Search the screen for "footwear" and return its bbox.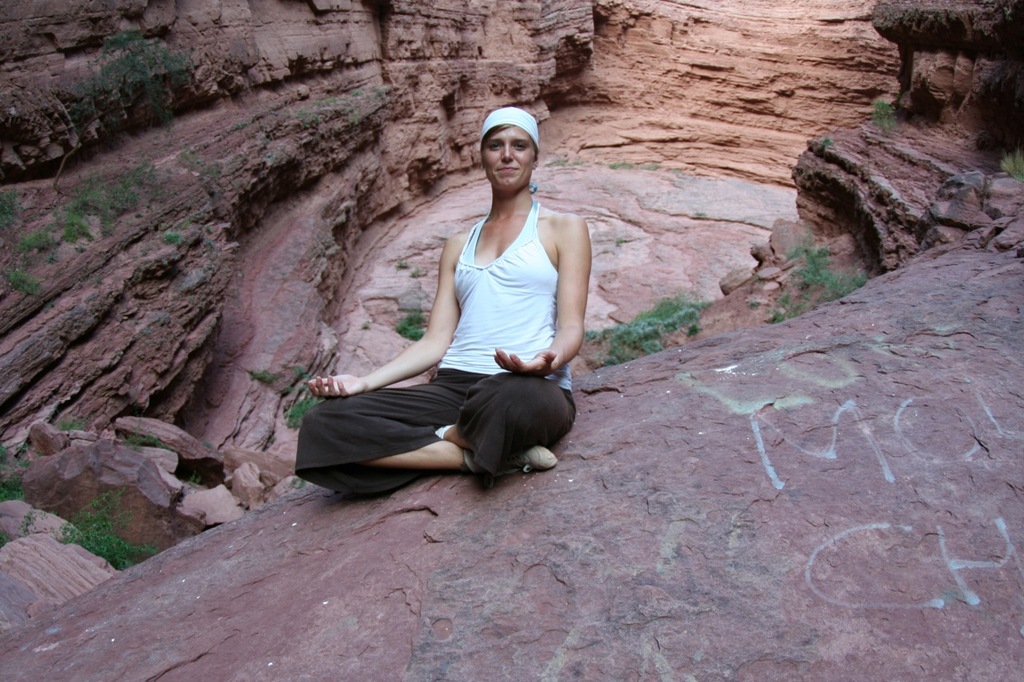
Found: pyautogui.locateOnScreen(503, 445, 559, 473).
